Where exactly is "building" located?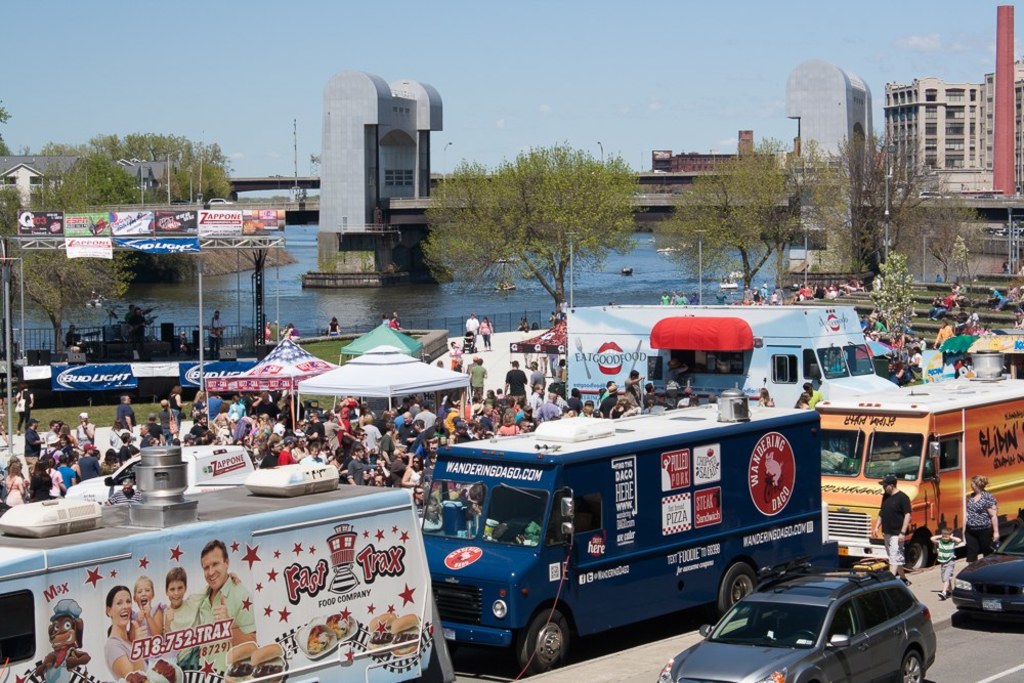
Its bounding box is {"left": 121, "top": 156, "right": 181, "bottom": 197}.
